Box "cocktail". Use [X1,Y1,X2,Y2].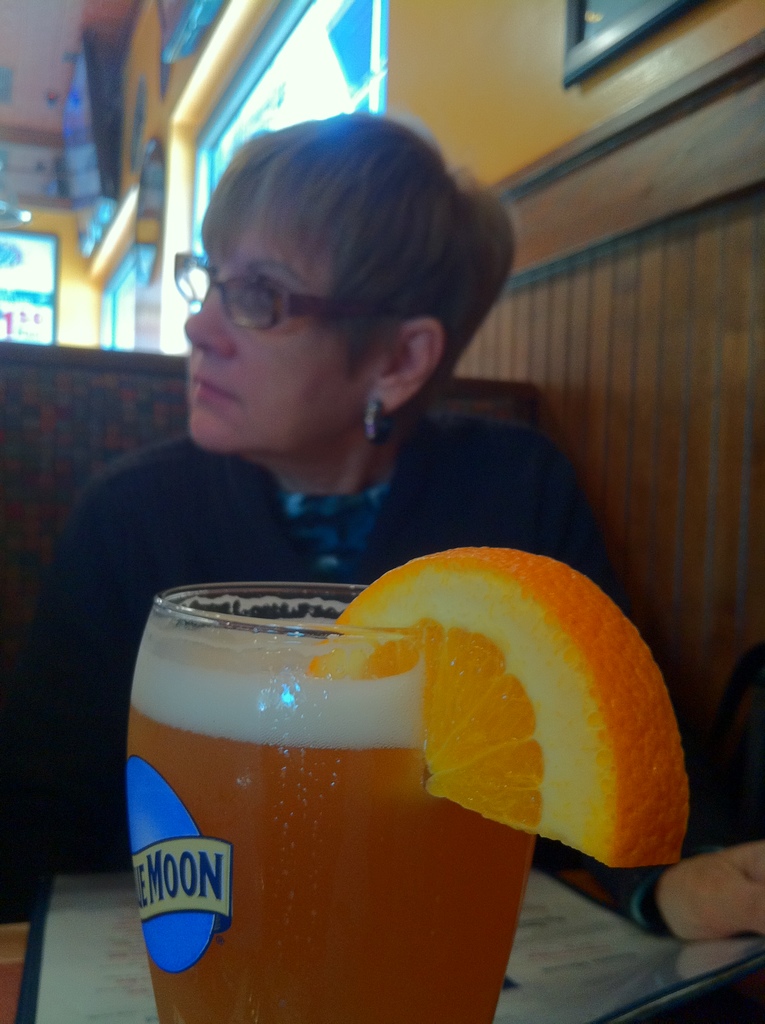
[122,543,686,1023].
